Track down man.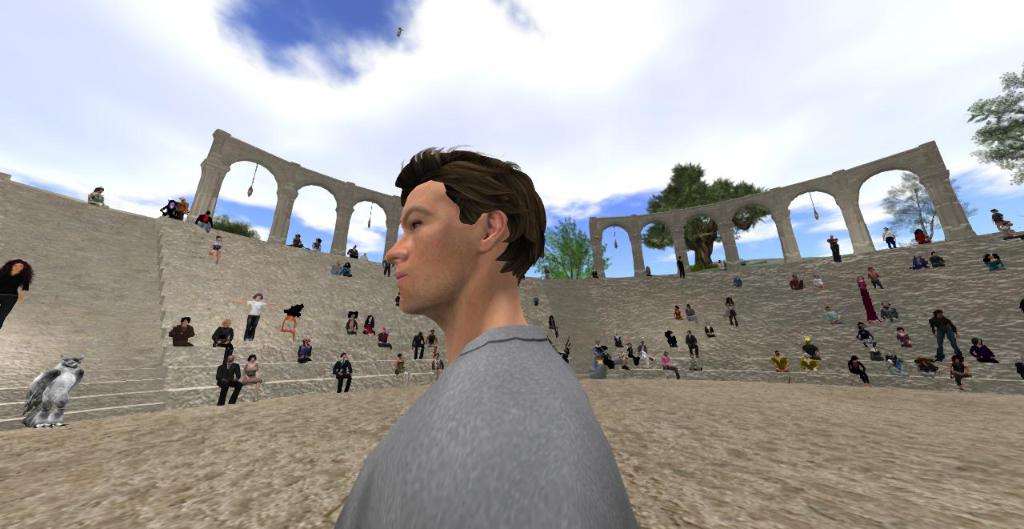
Tracked to <bbox>317, 146, 649, 519</bbox>.
